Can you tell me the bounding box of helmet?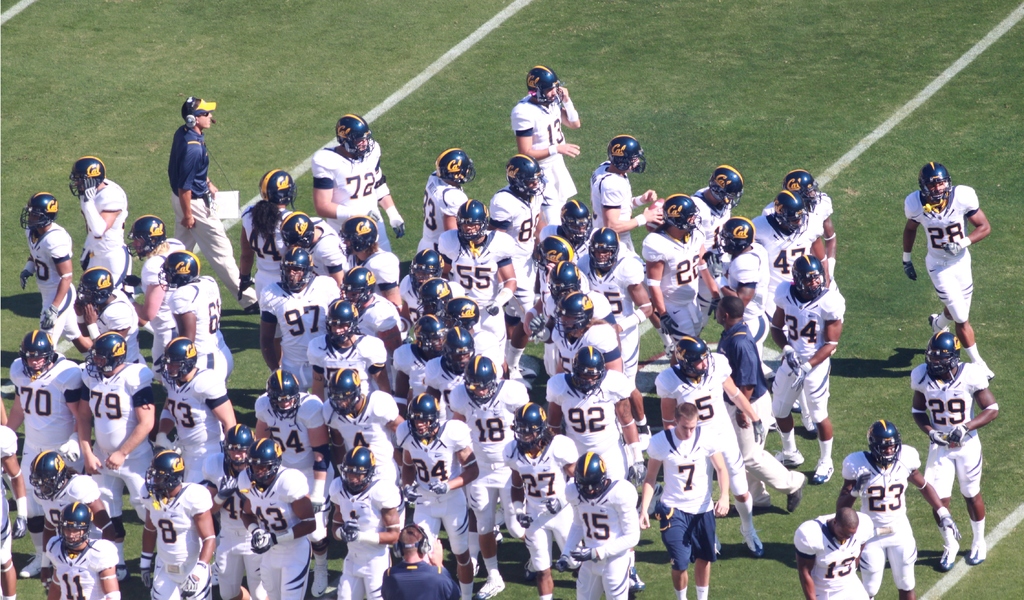
detection(573, 451, 608, 497).
